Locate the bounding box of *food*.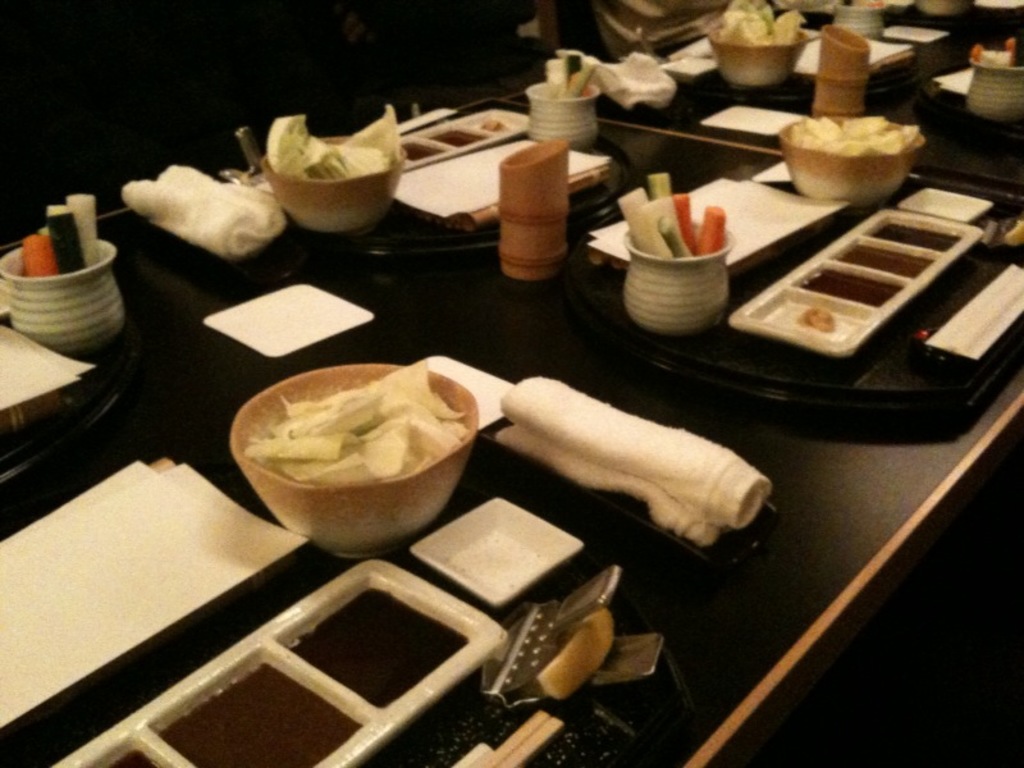
Bounding box: <region>15, 189, 100, 275</region>.
